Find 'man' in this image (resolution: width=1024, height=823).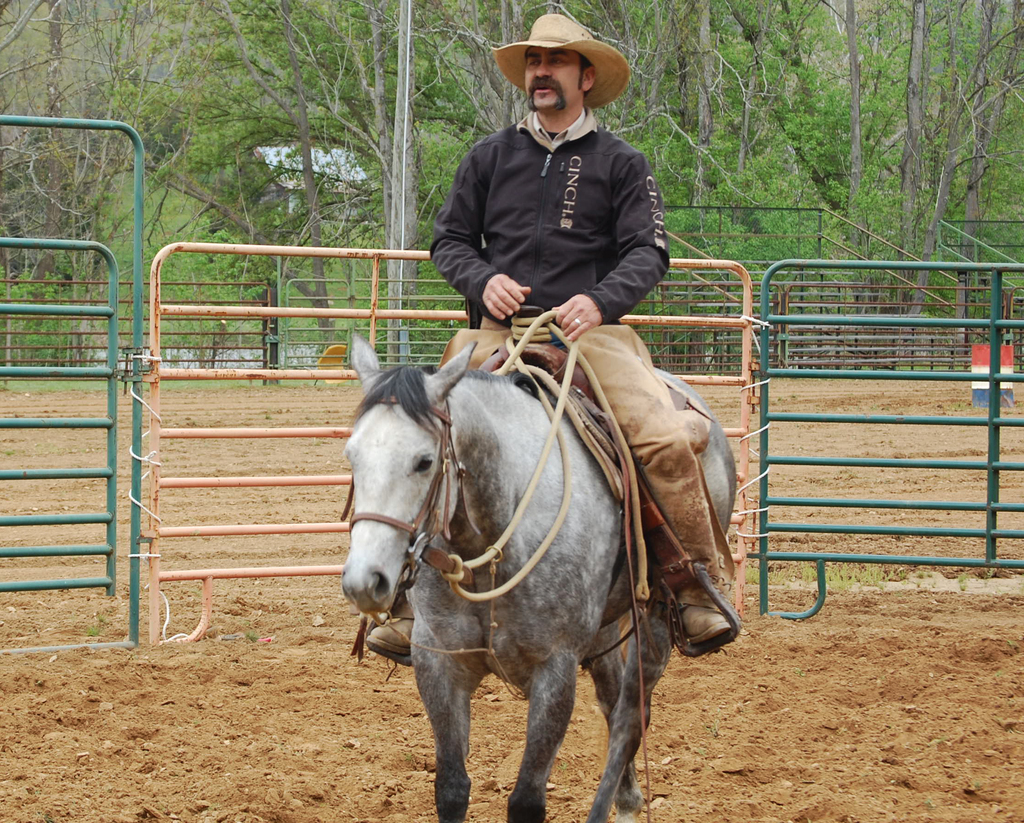
[364,10,737,657].
